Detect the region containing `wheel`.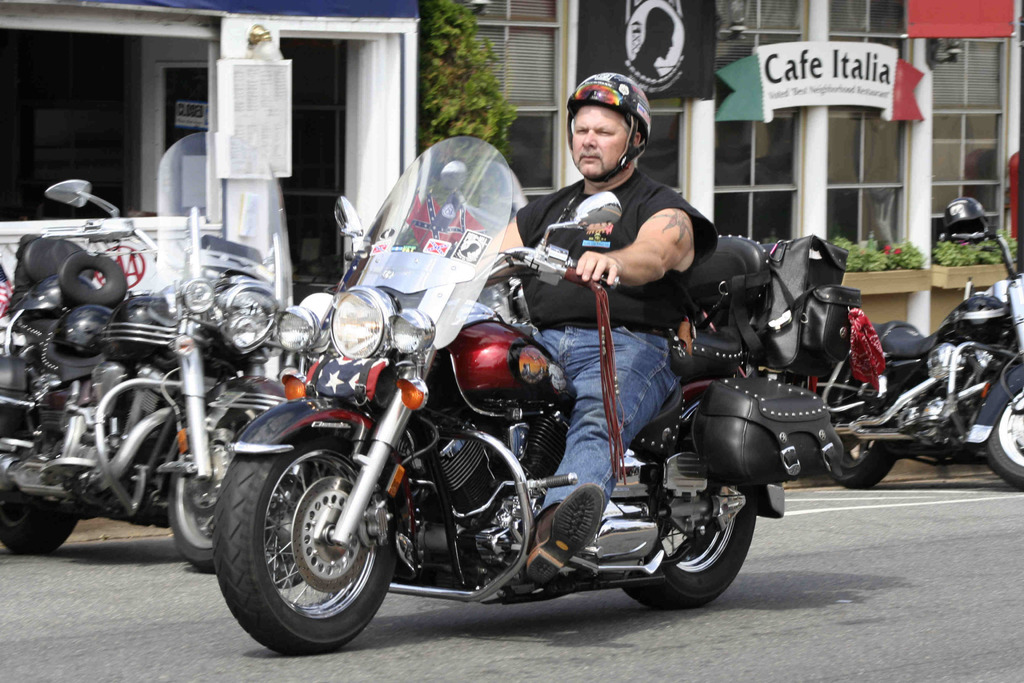
830:395:896:490.
